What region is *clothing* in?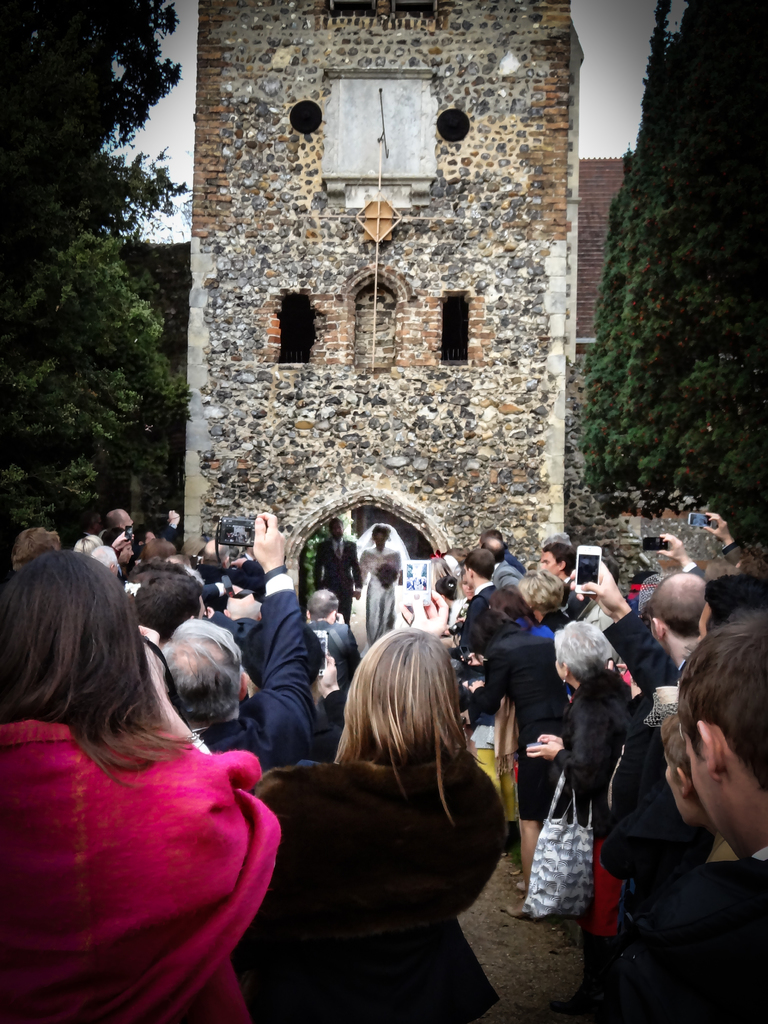
locate(589, 844, 767, 1021).
